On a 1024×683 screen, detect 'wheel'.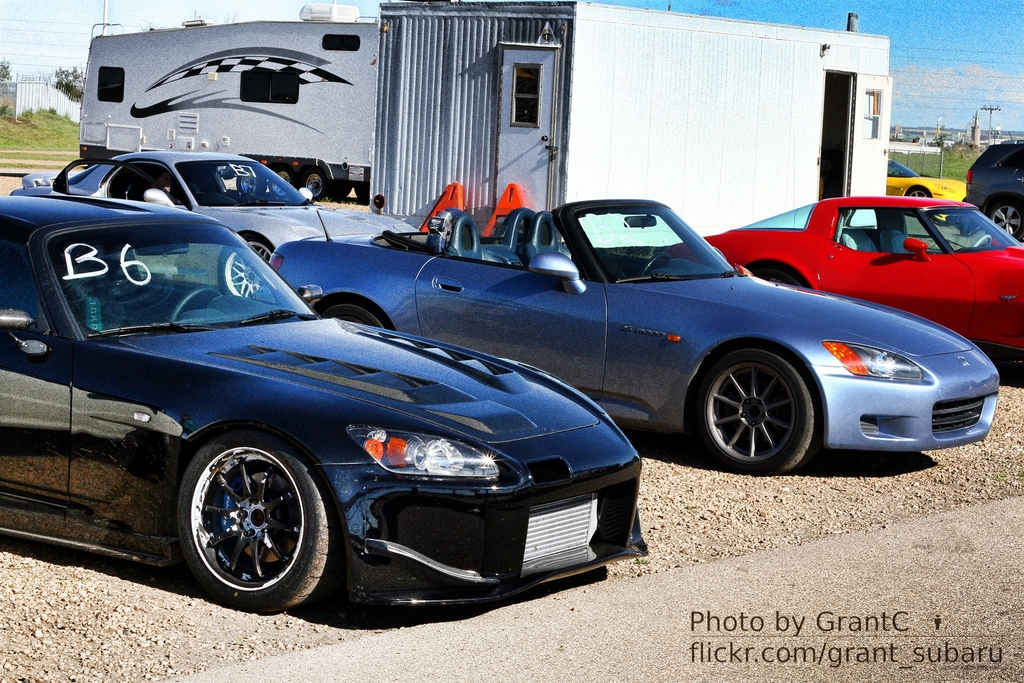
308,298,383,331.
